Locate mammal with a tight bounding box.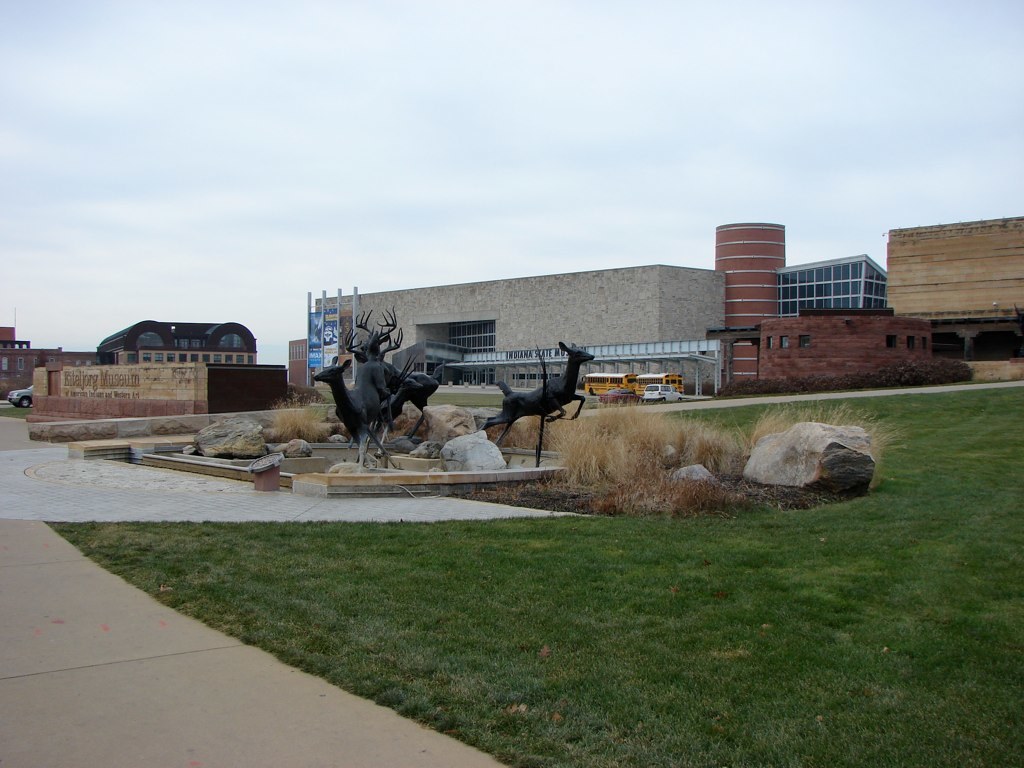
bbox=(348, 306, 449, 438).
